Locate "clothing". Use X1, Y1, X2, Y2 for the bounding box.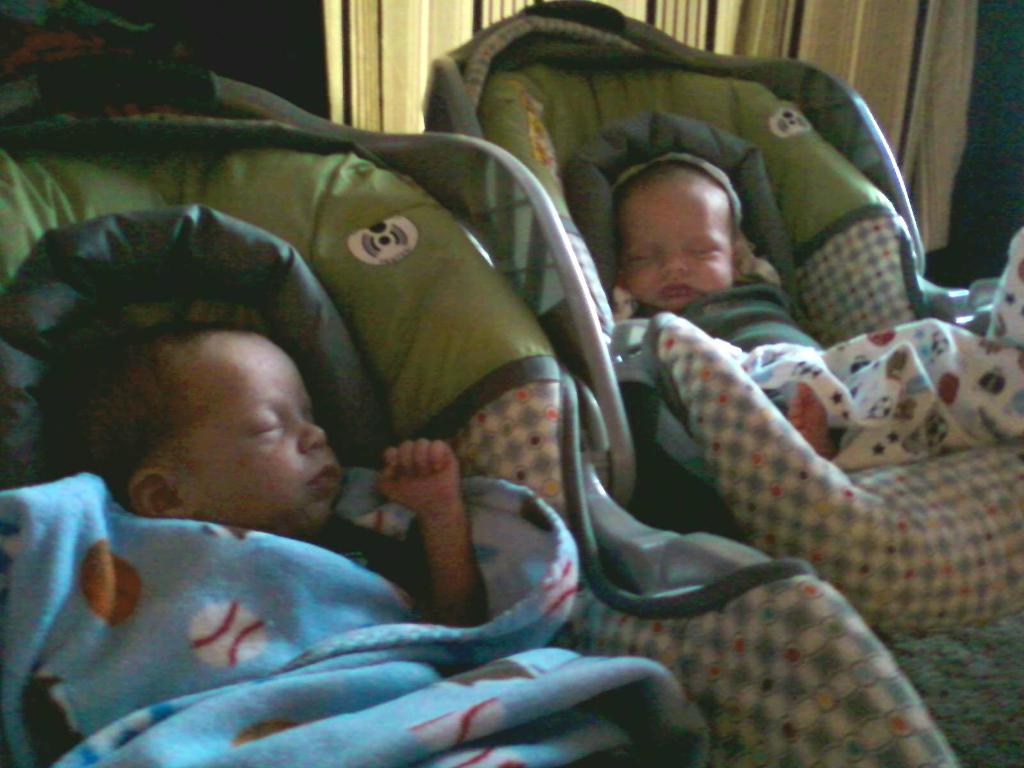
312, 513, 428, 594.
